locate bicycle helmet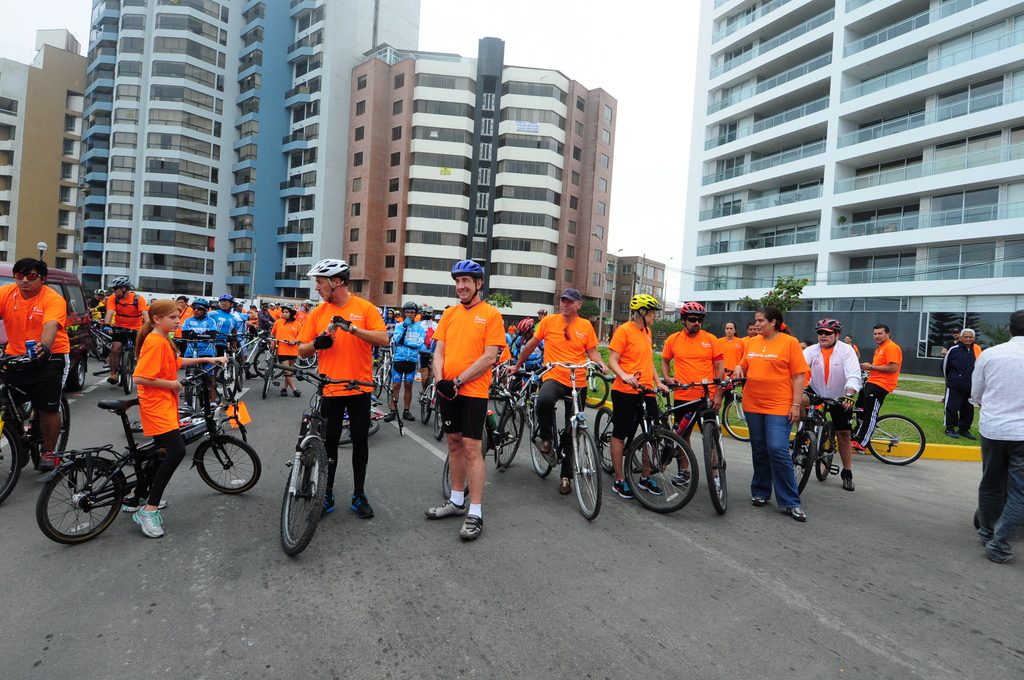
l=821, t=319, r=845, b=335
